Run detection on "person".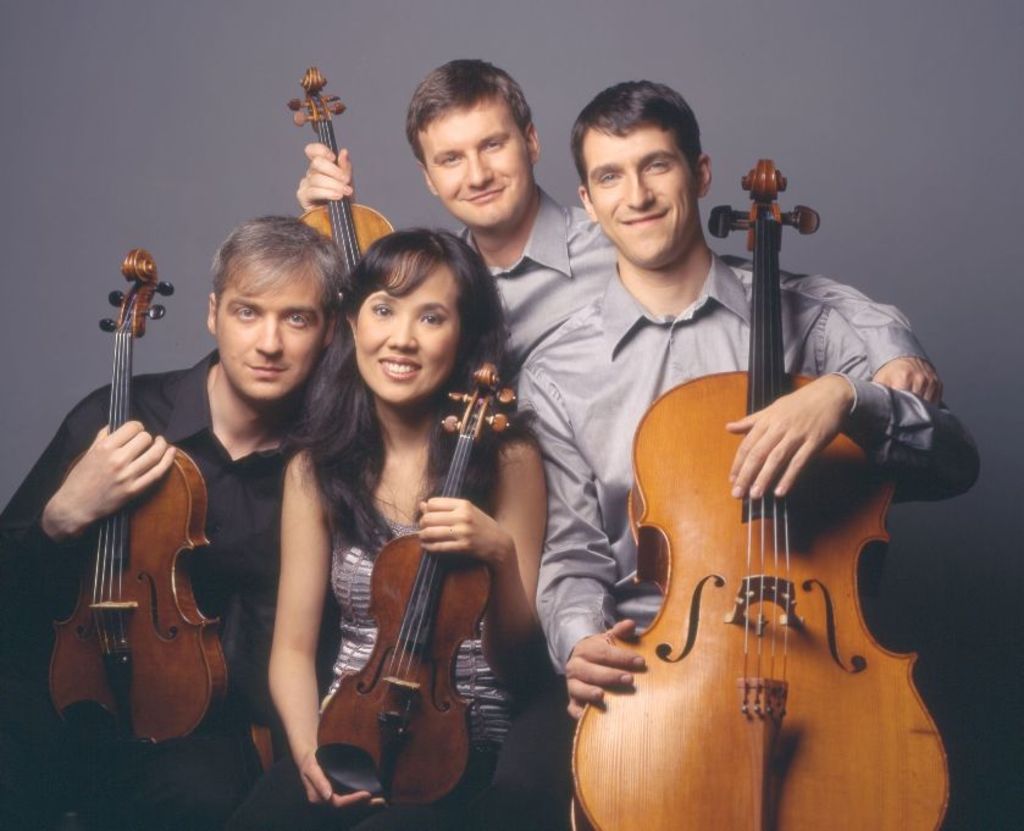
Result: <region>294, 55, 939, 830</region>.
